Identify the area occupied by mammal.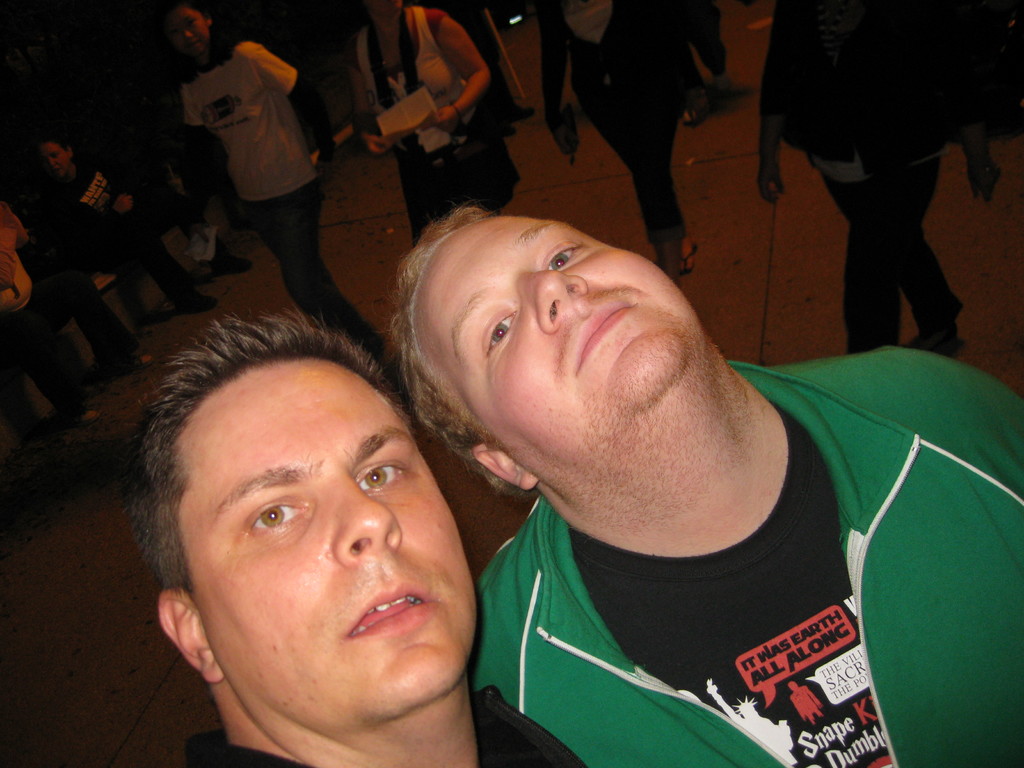
Area: box(755, 0, 961, 352).
